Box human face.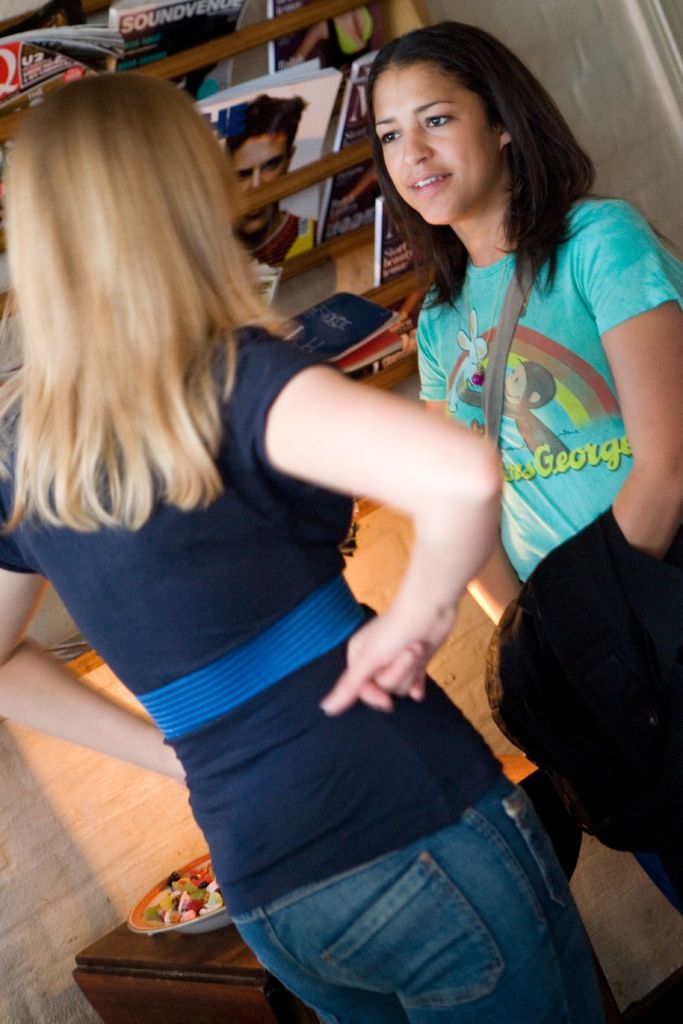
[x1=238, y1=136, x2=291, y2=228].
